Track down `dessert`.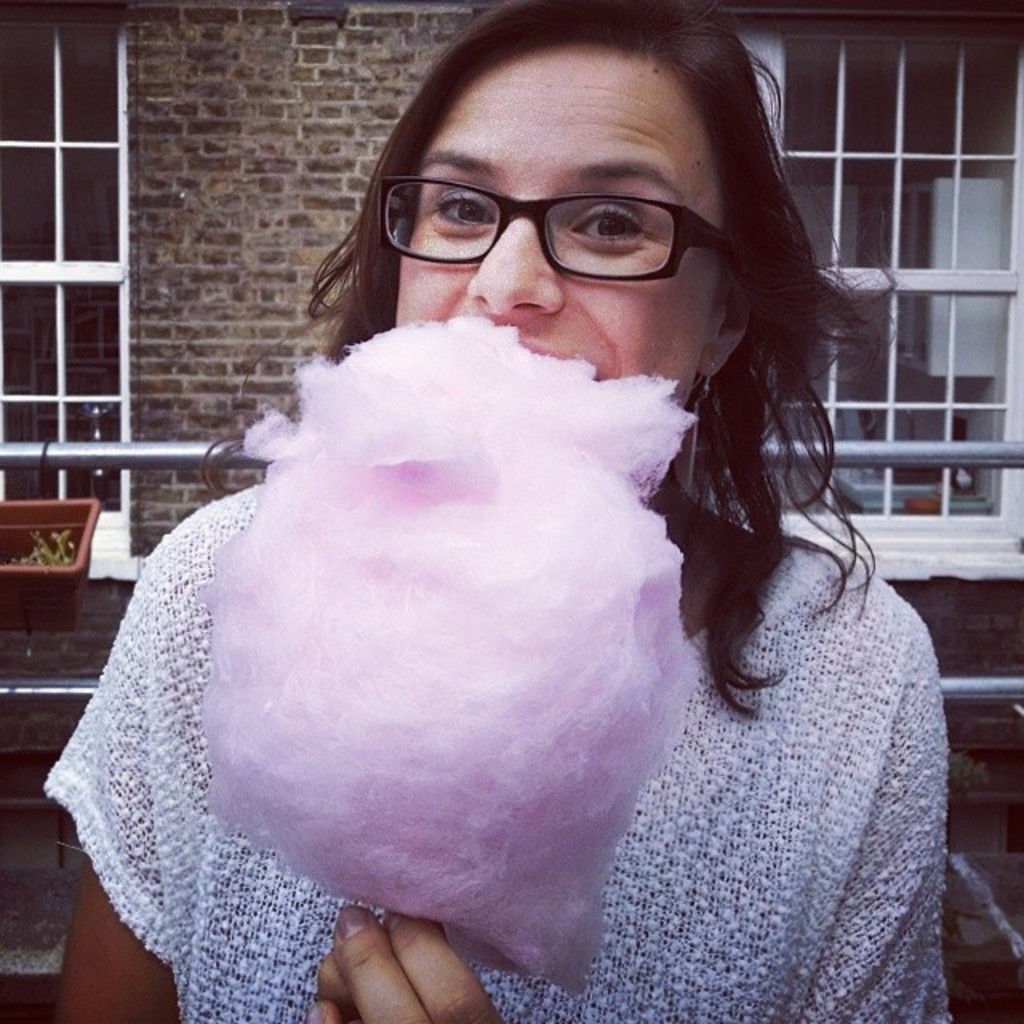
Tracked to 210/317/704/1002.
